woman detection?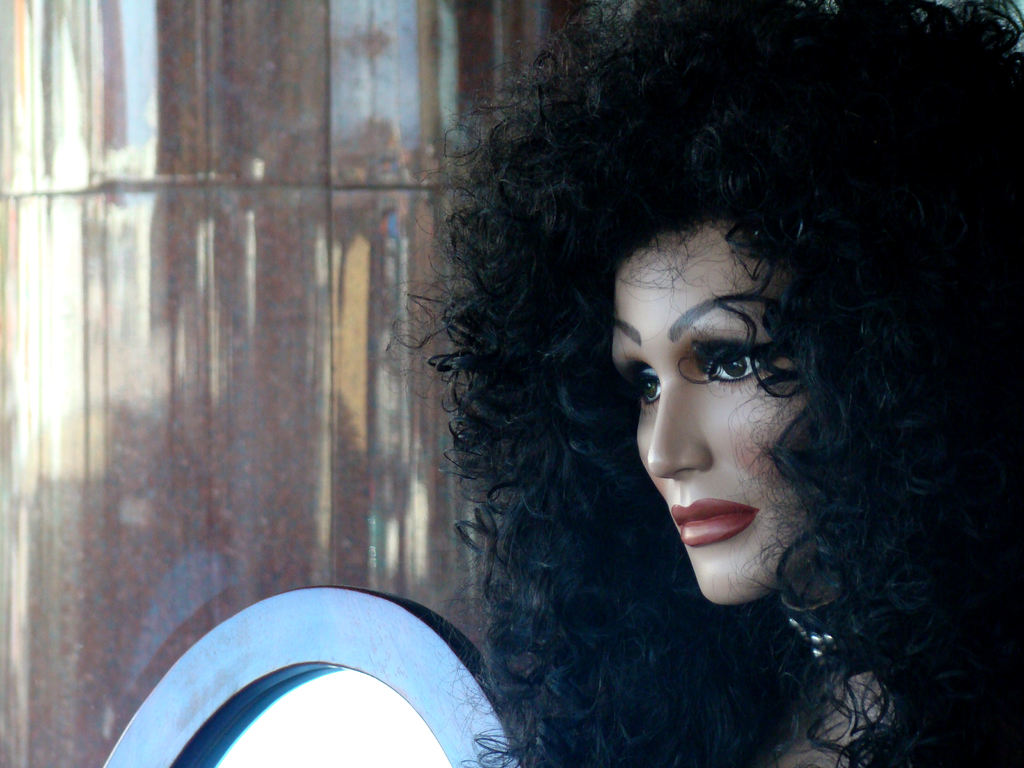
rect(300, 28, 1010, 744)
